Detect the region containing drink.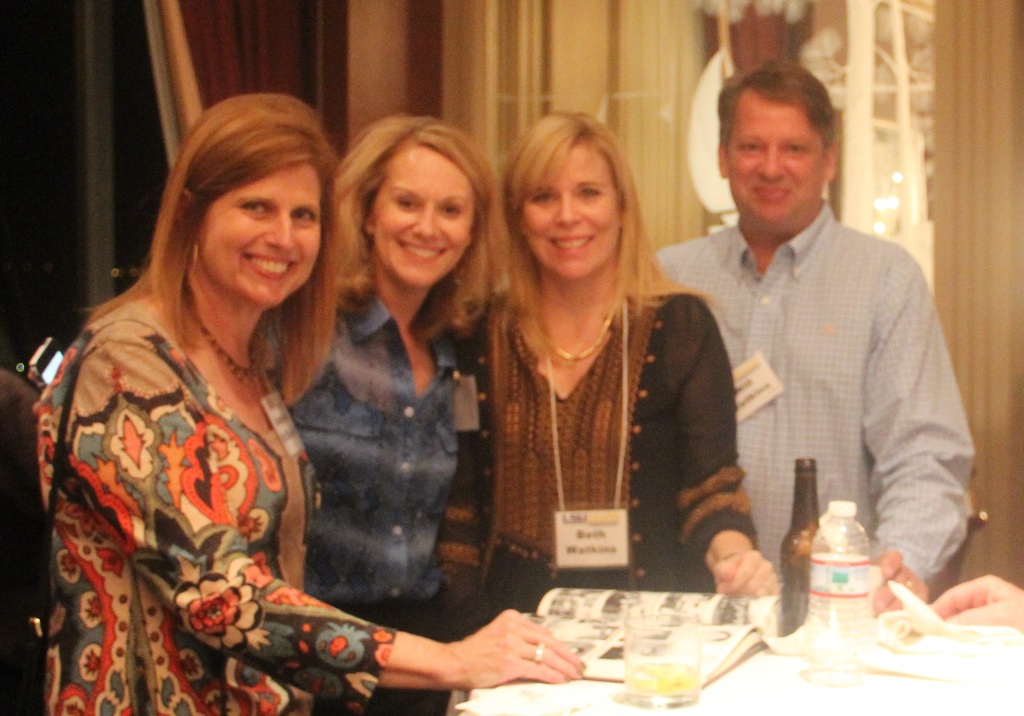
detection(789, 482, 877, 637).
